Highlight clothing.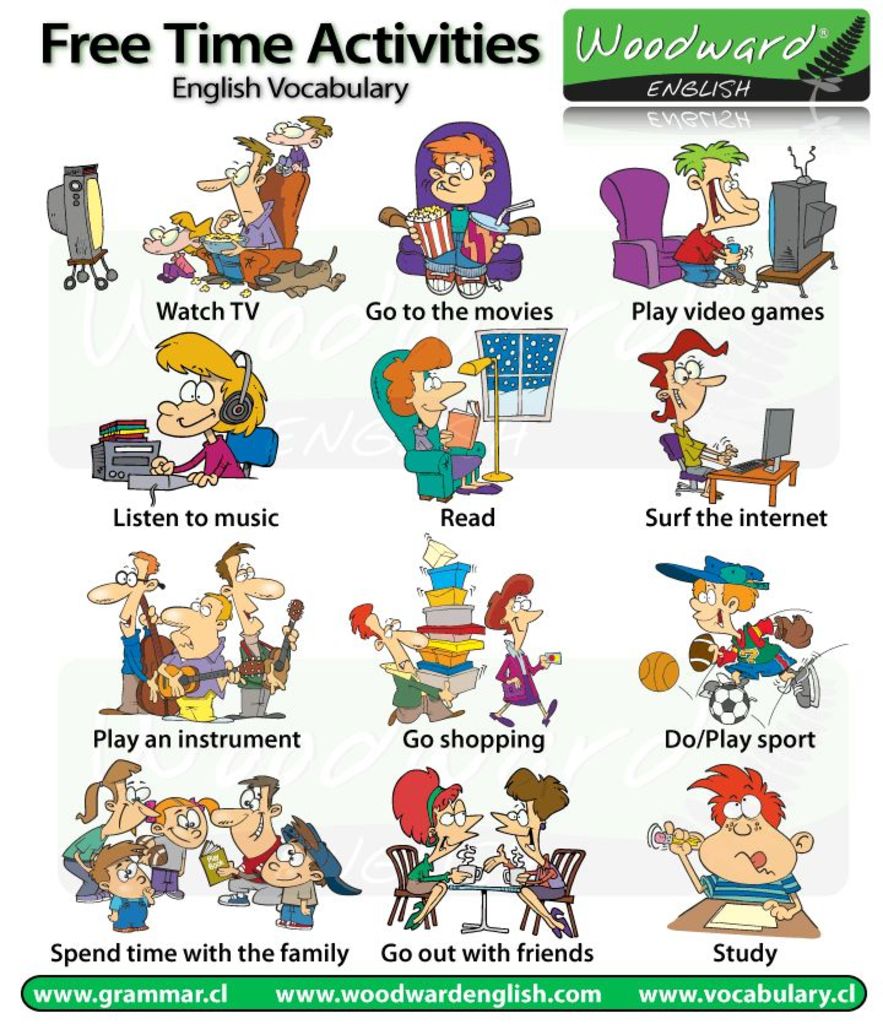
Highlighted region: BBox(708, 877, 803, 905).
